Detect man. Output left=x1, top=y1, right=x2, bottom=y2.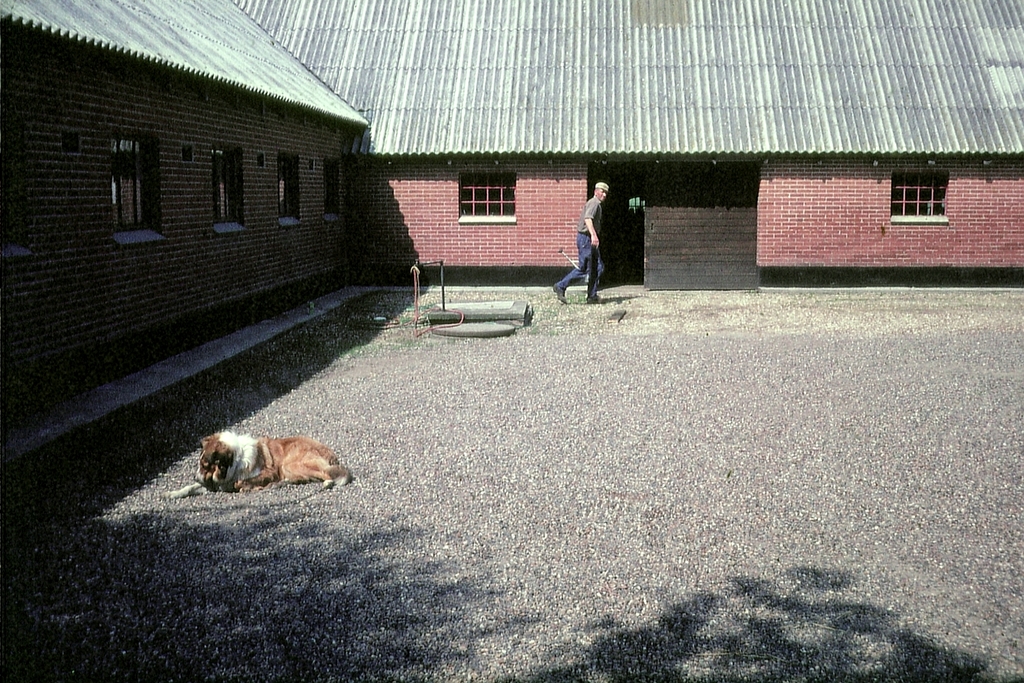
left=565, top=179, right=625, bottom=300.
